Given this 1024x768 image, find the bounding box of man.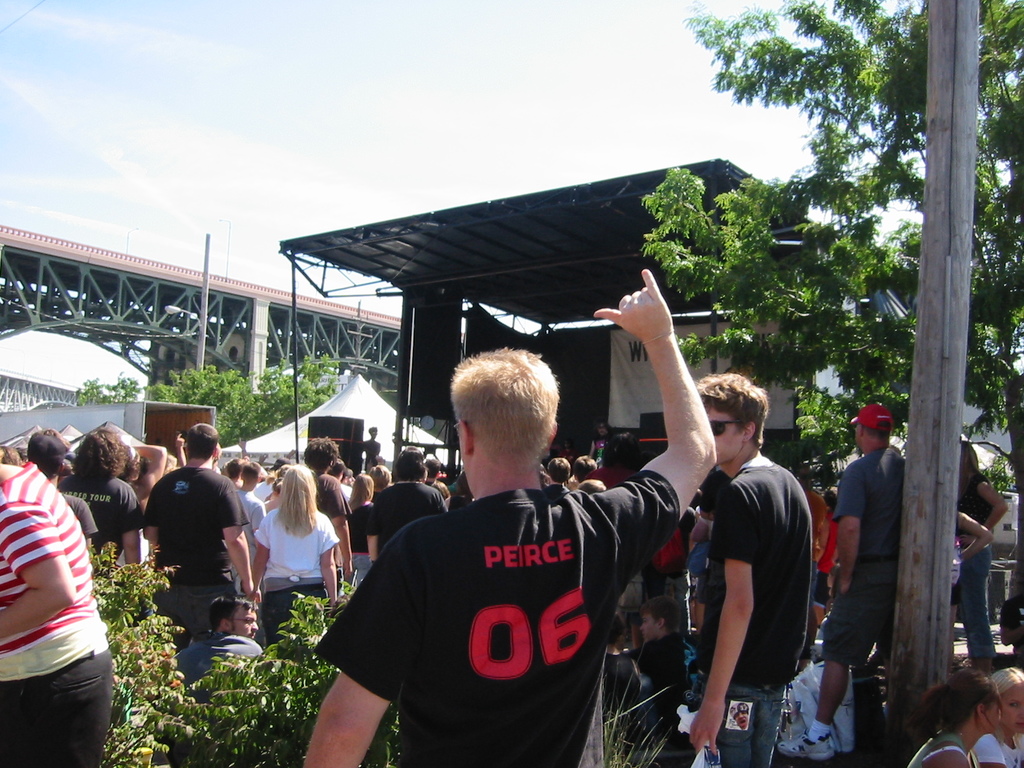
detection(25, 425, 97, 552).
